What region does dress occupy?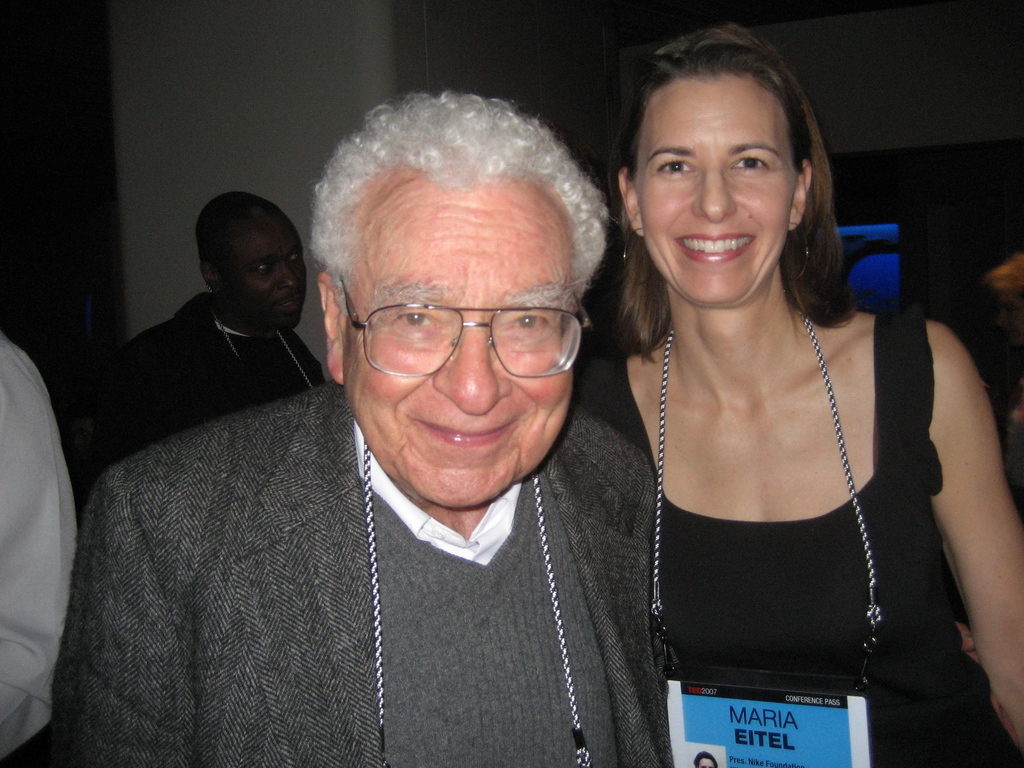
box=[588, 309, 1014, 767].
